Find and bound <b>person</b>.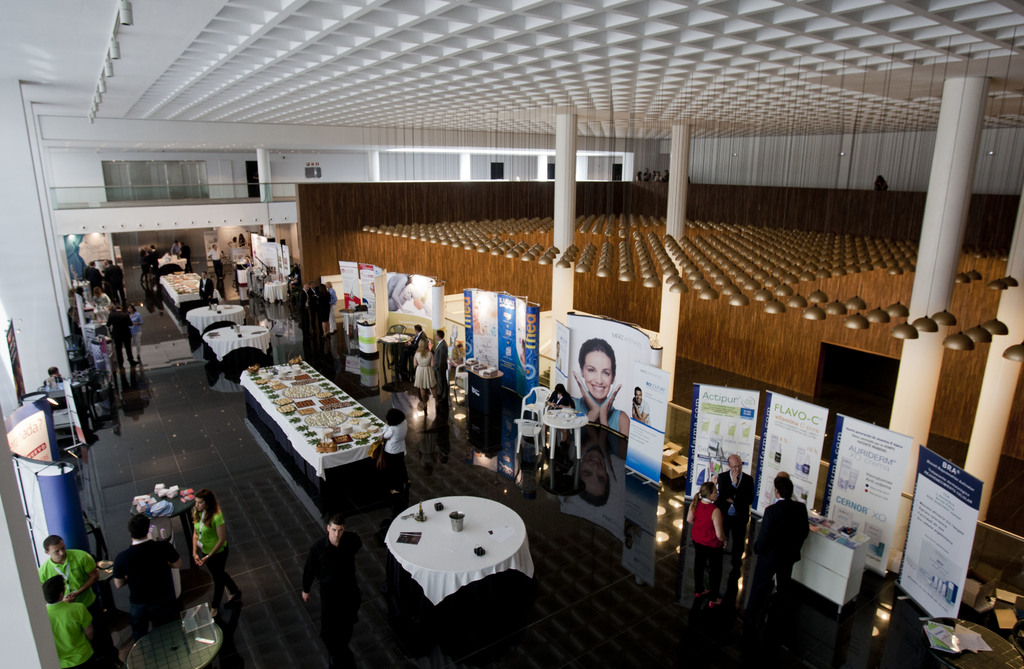
Bound: [573, 342, 634, 443].
